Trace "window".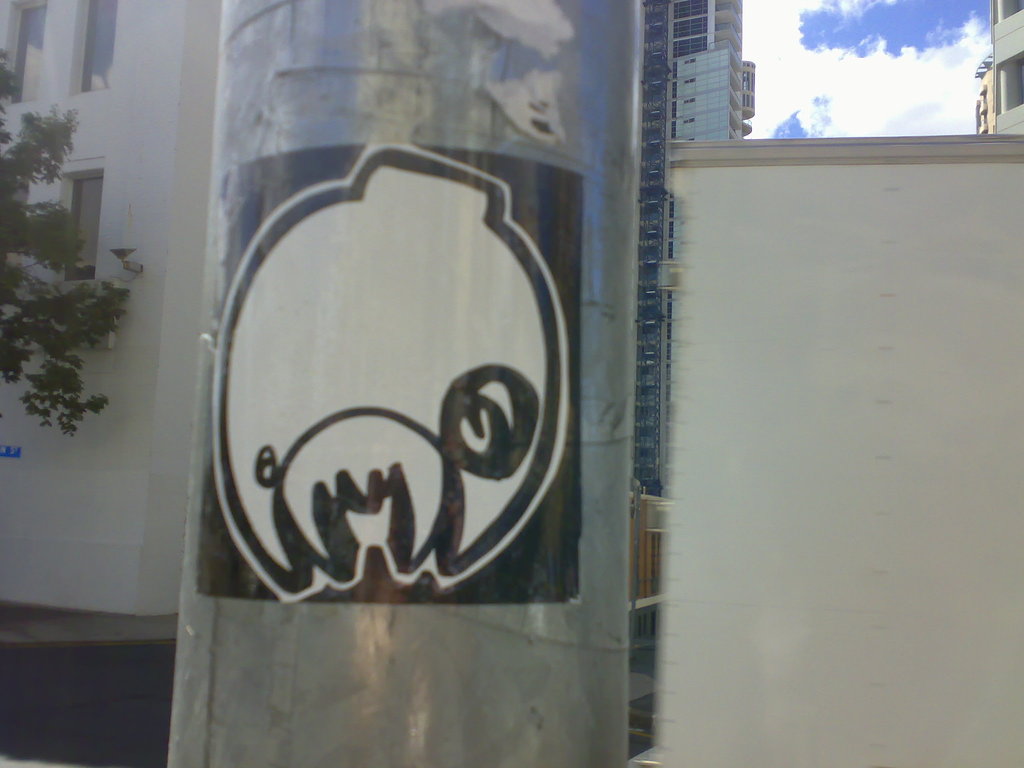
Traced to <box>84,0,122,97</box>.
